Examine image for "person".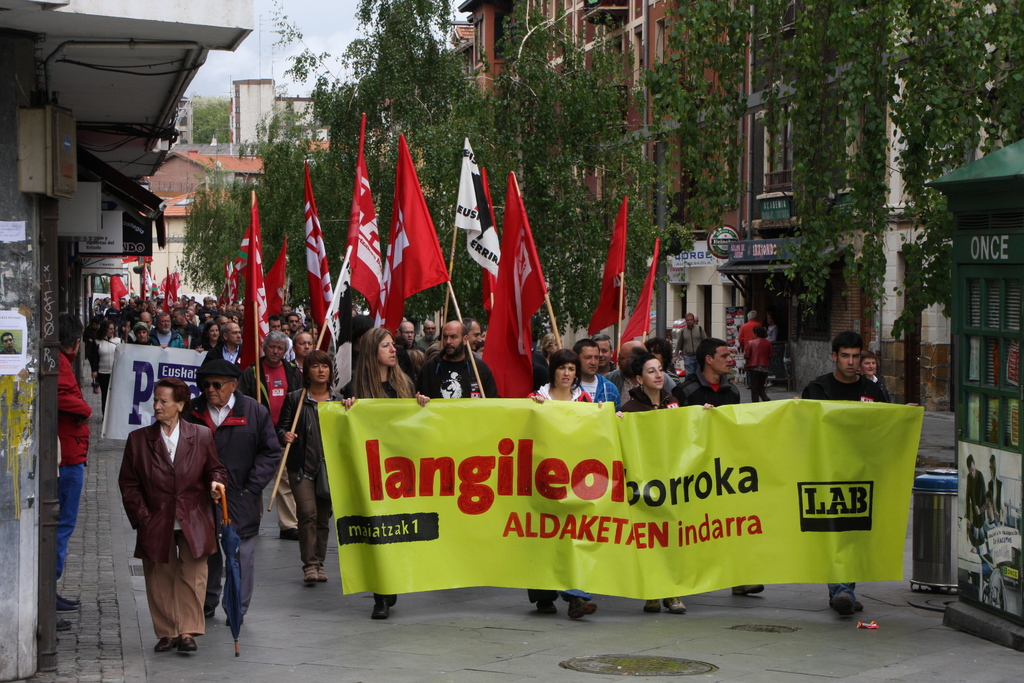
Examination result: box(527, 347, 600, 620).
